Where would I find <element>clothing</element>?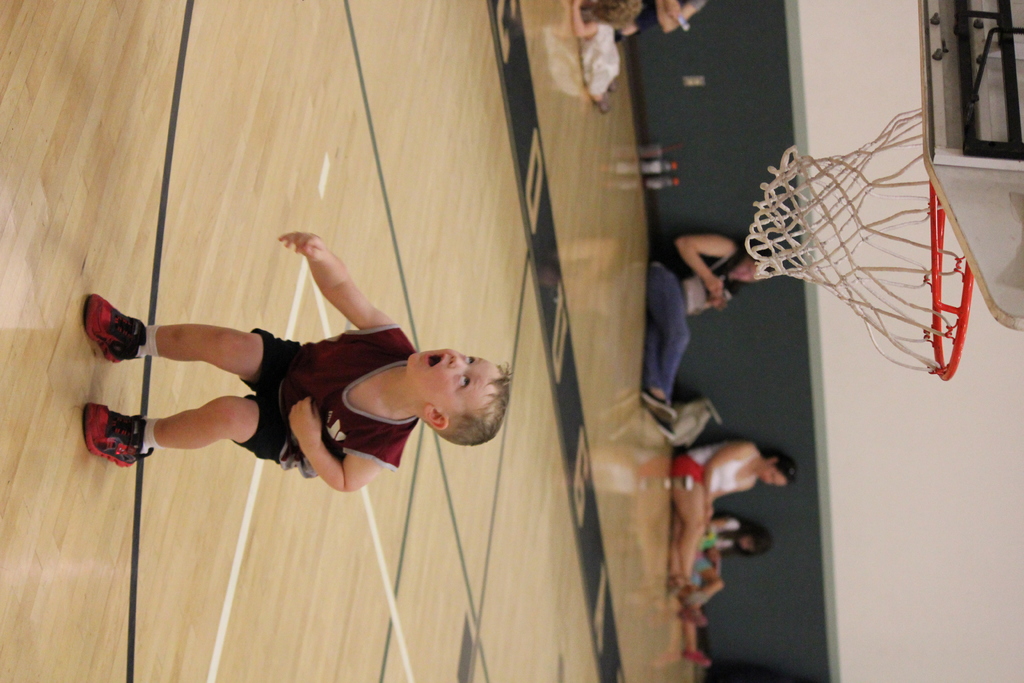
At 228 322 422 481.
